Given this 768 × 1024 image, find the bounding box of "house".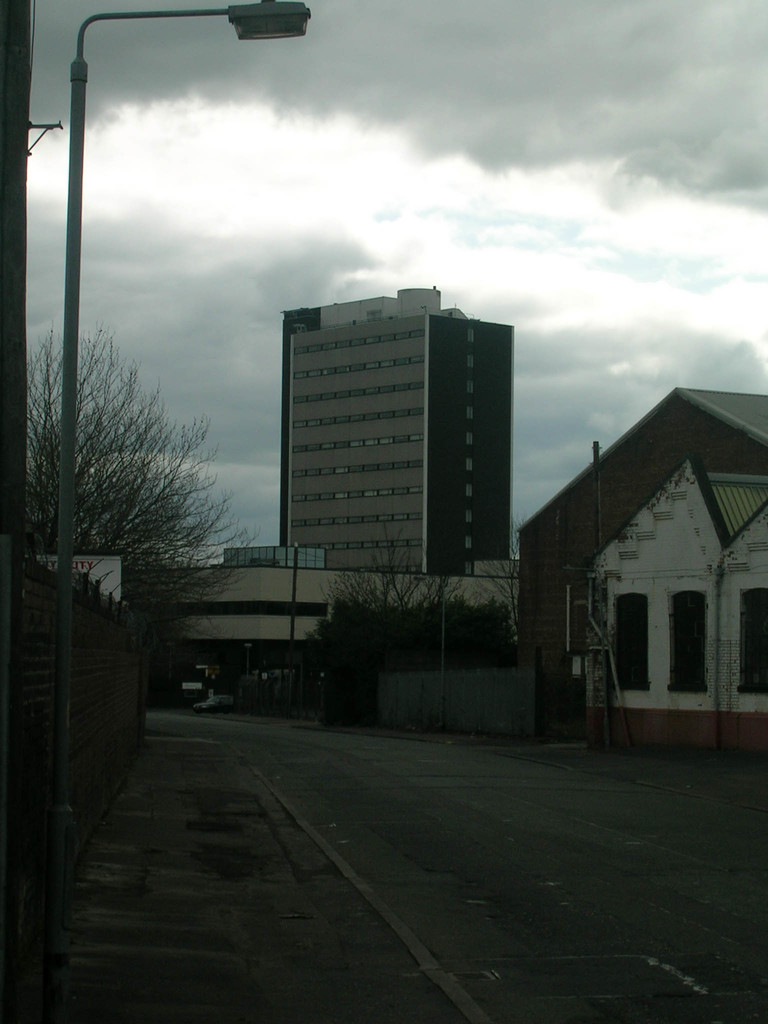
Rect(517, 386, 755, 679).
